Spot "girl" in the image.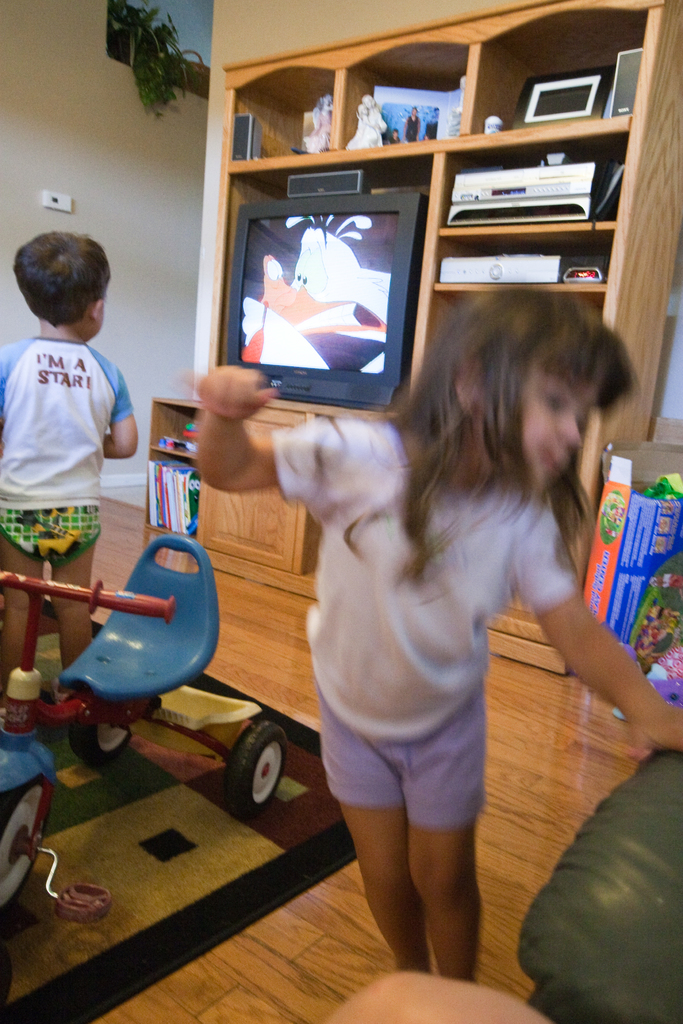
"girl" found at crop(192, 282, 679, 986).
